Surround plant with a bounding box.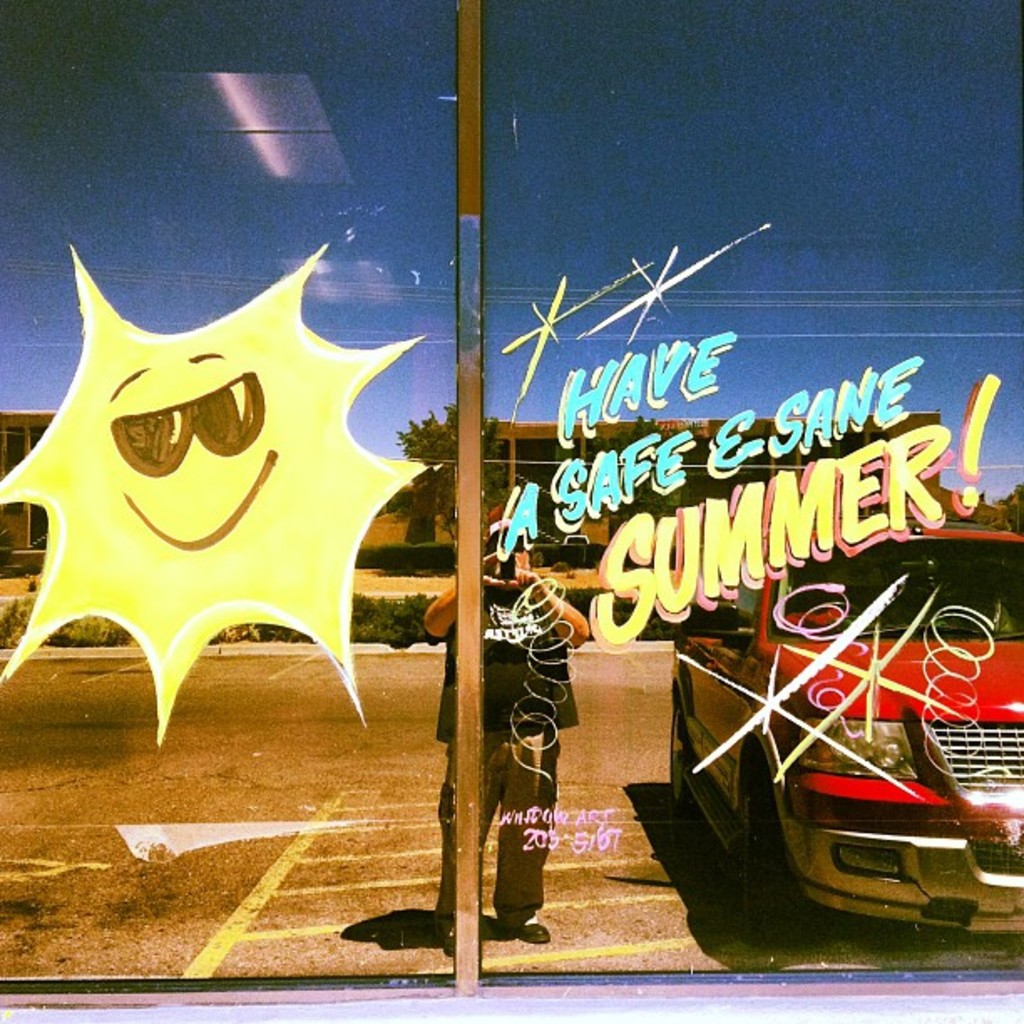
279 591 388 641.
